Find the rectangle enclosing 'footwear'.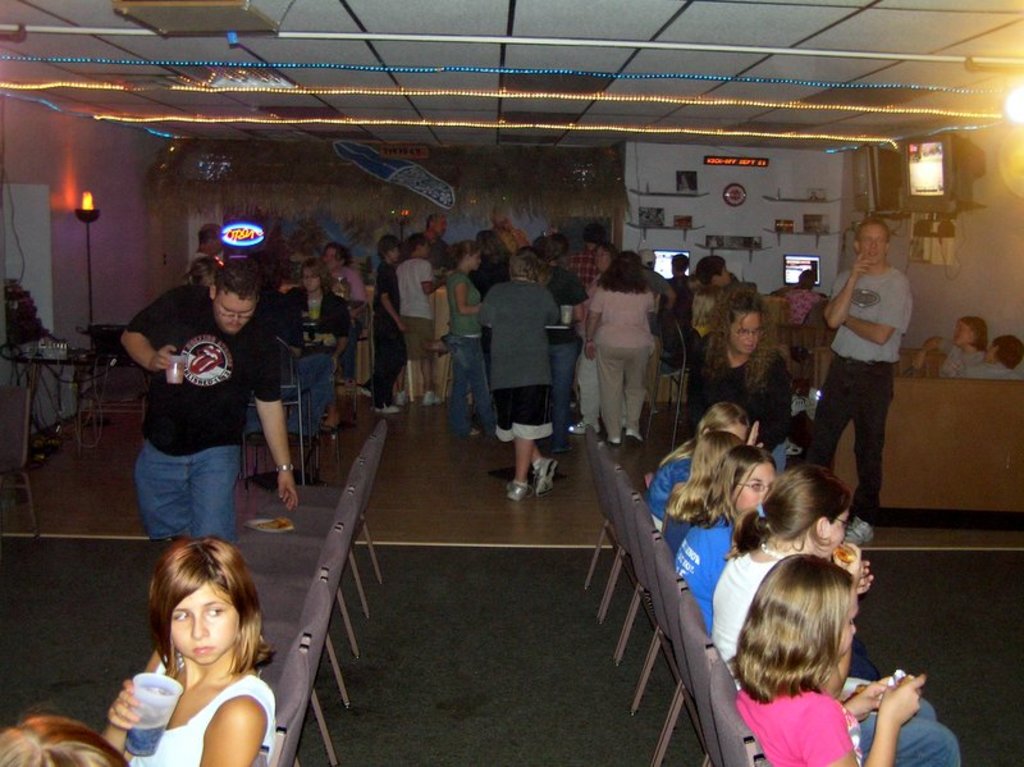
x1=358, y1=387, x2=369, y2=401.
